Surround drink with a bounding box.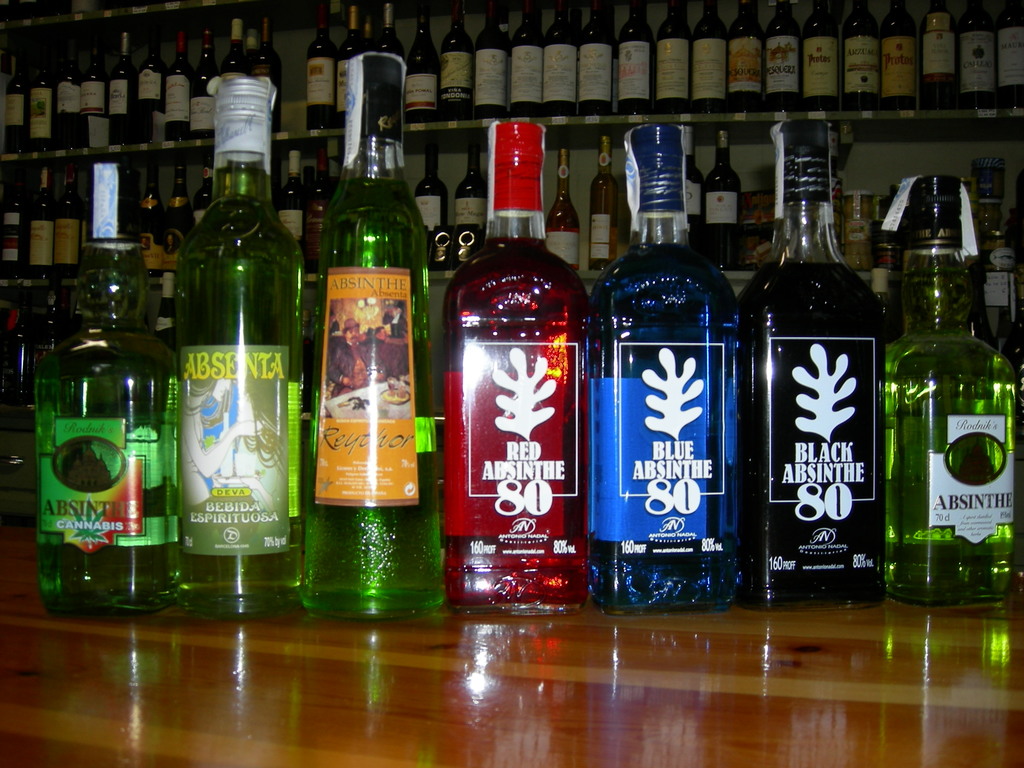
[x1=4, y1=292, x2=28, y2=407].
